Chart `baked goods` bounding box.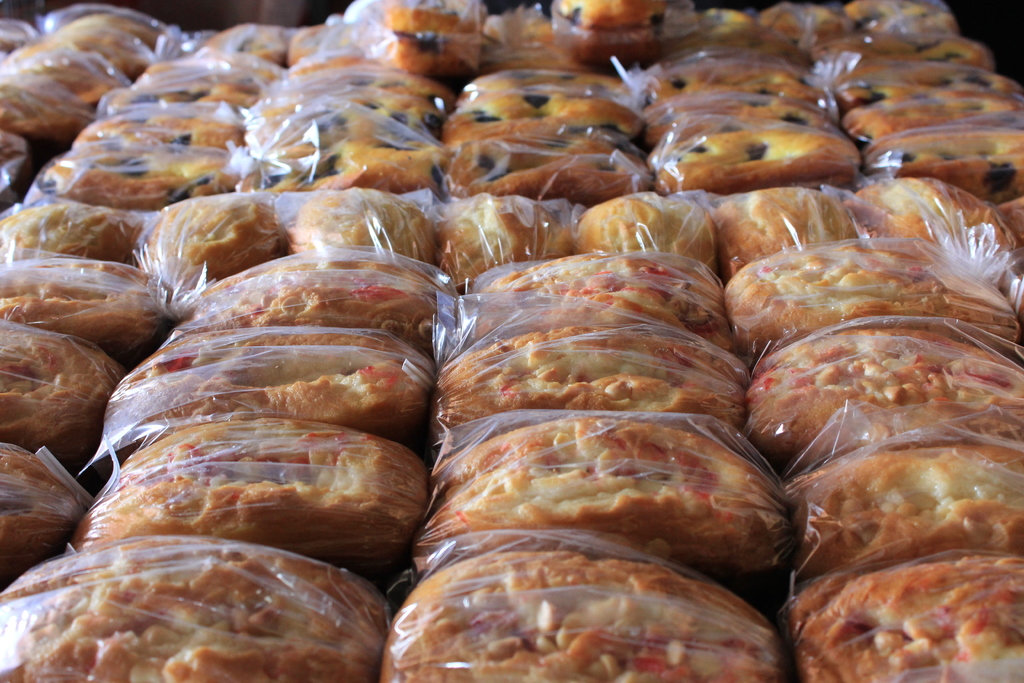
Charted: region(172, 245, 459, 341).
